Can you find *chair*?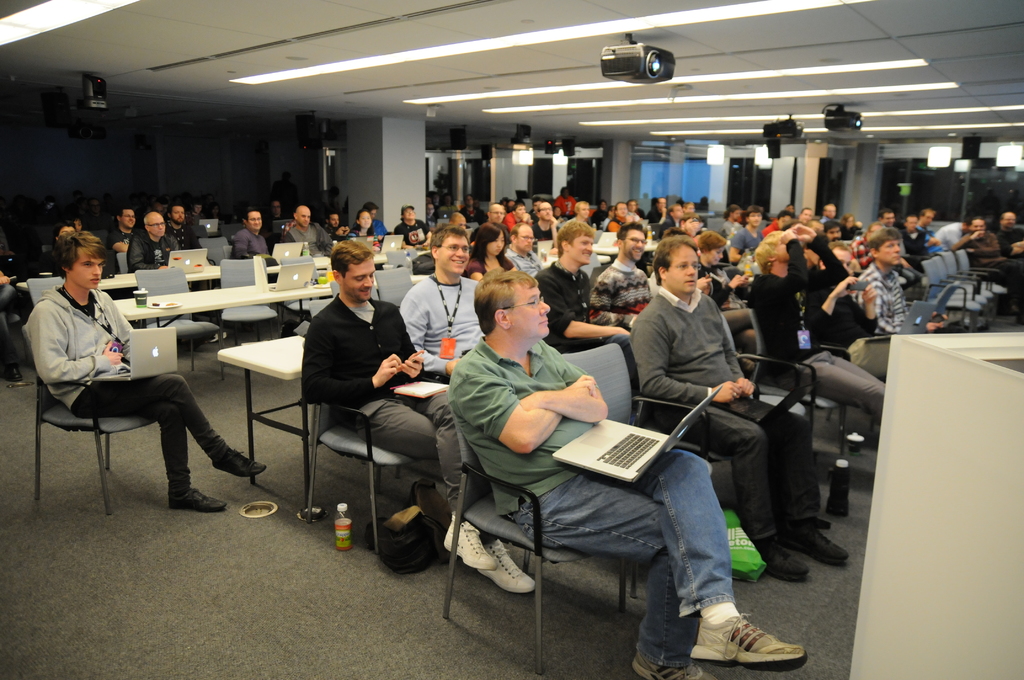
Yes, bounding box: <region>556, 339, 711, 604</region>.
